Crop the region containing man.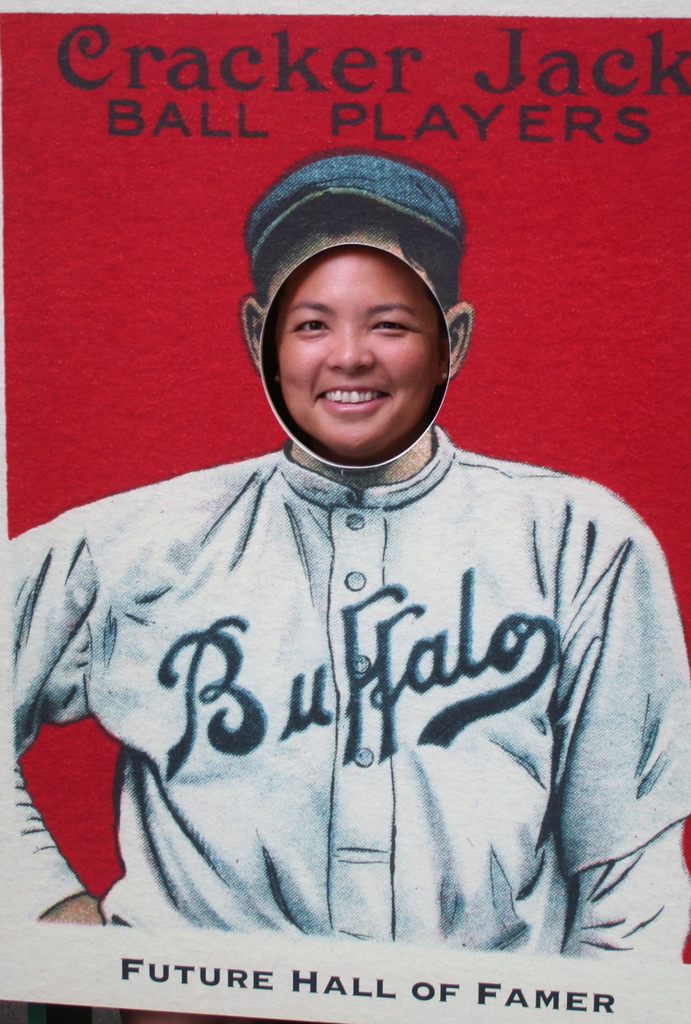
Crop region: pyautogui.locateOnScreen(10, 151, 690, 966).
